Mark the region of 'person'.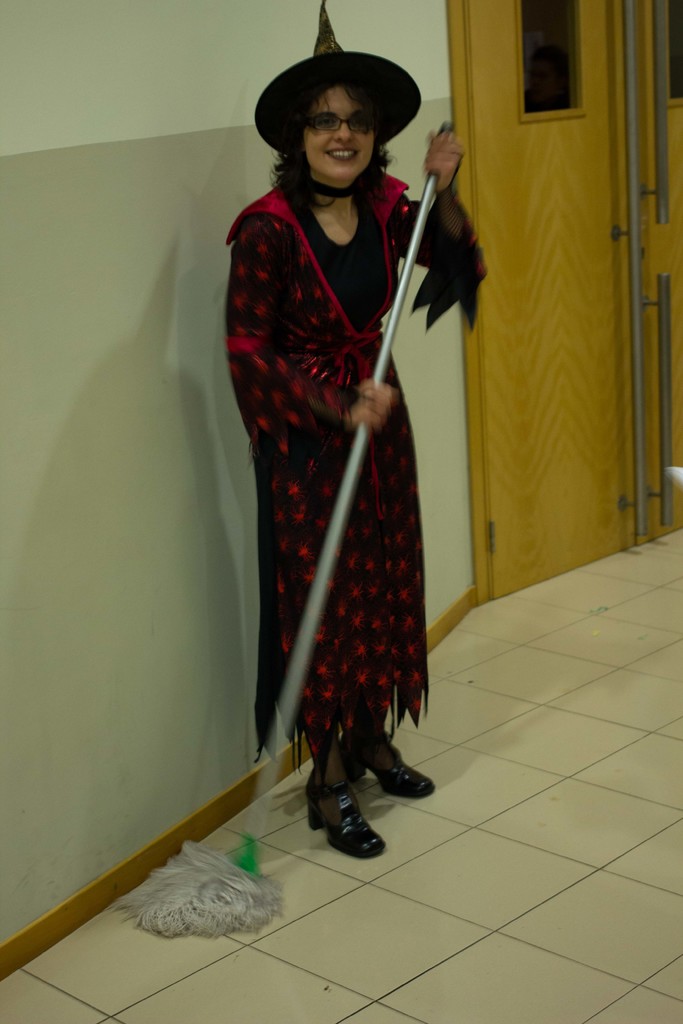
Region: 223 0 491 856.
